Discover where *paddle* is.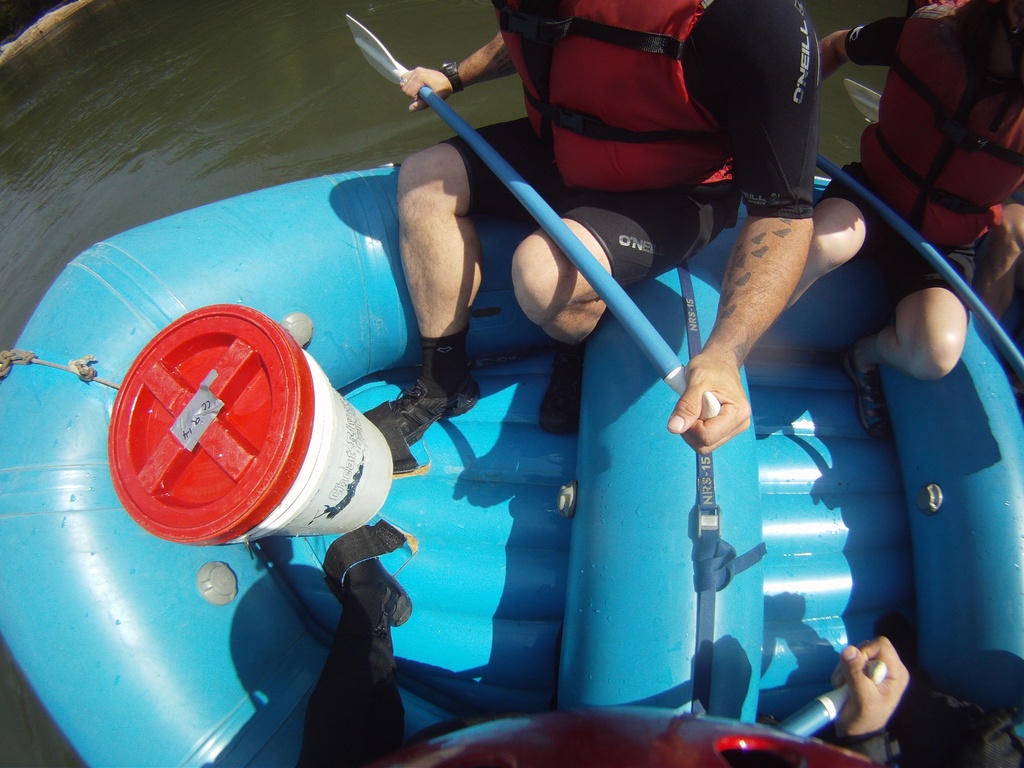
Discovered at locate(774, 660, 886, 737).
